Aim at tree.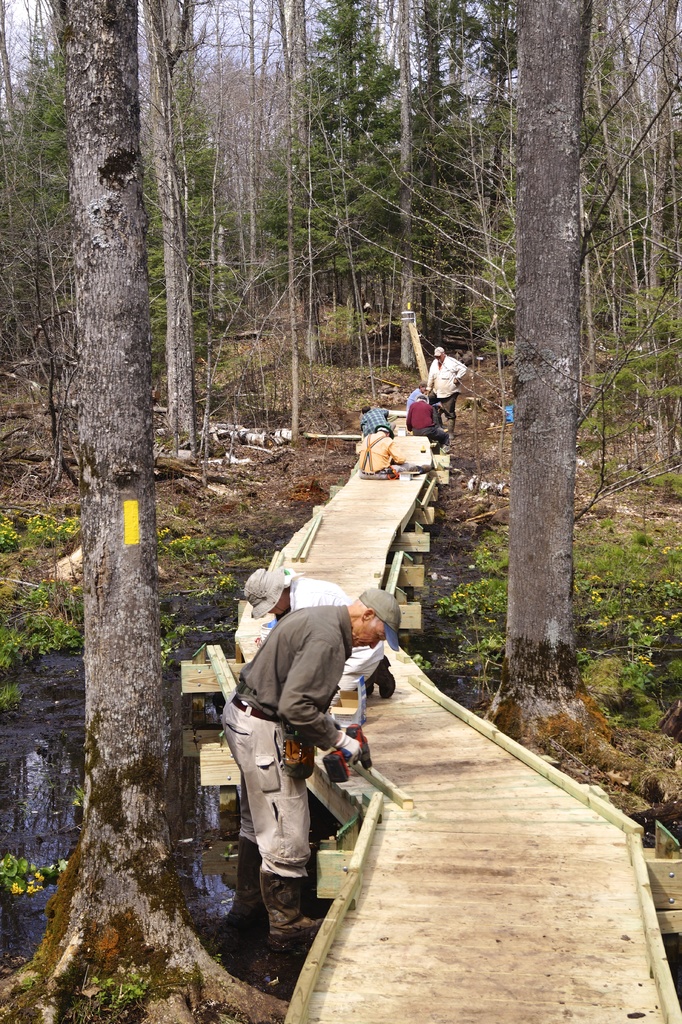
Aimed at 20 37 197 890.
